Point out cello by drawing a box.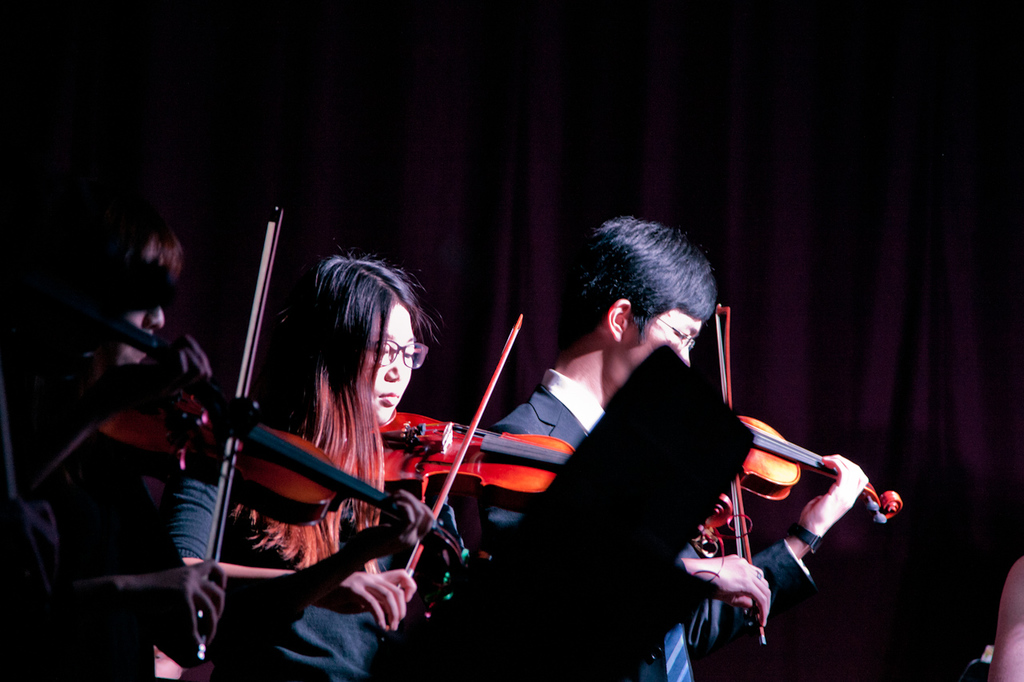
<bbox>350, 303, 583, 596</bbox>.
